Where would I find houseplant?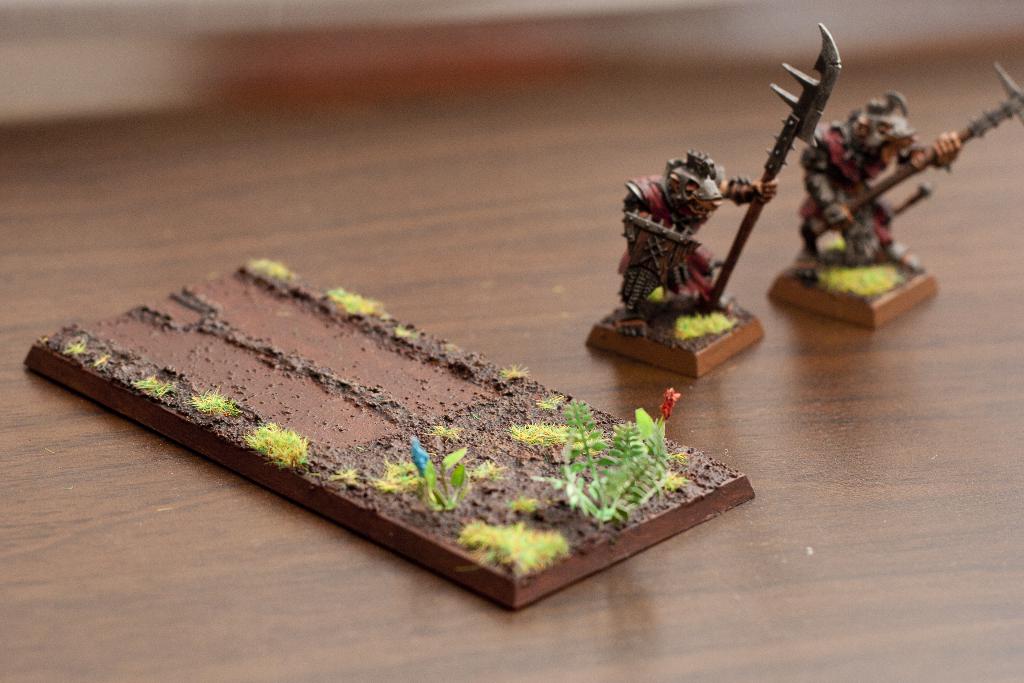
At locate(364, 462, 409, 493).
